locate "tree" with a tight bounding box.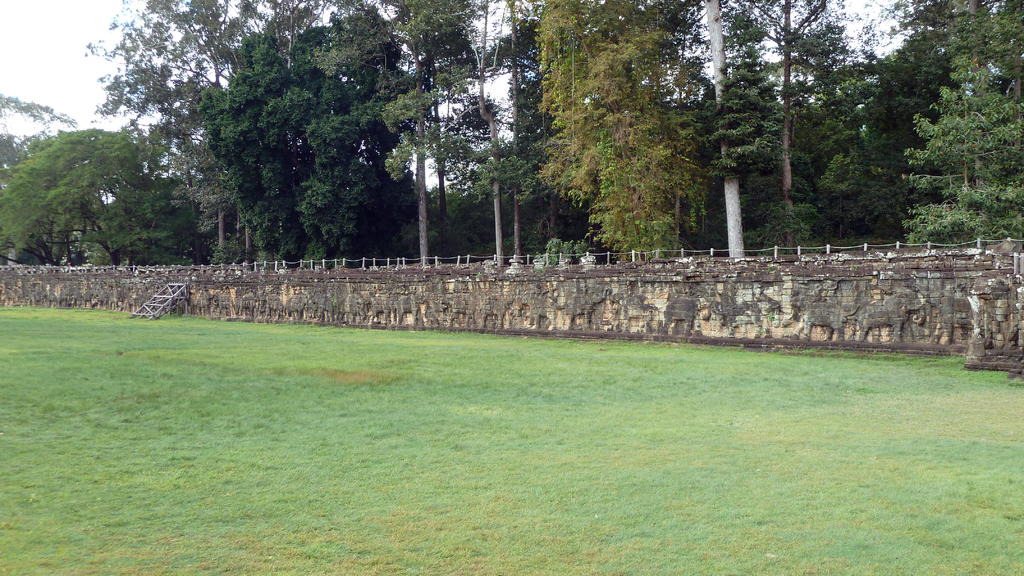
<region>529, 0, 720, 272</region>.
